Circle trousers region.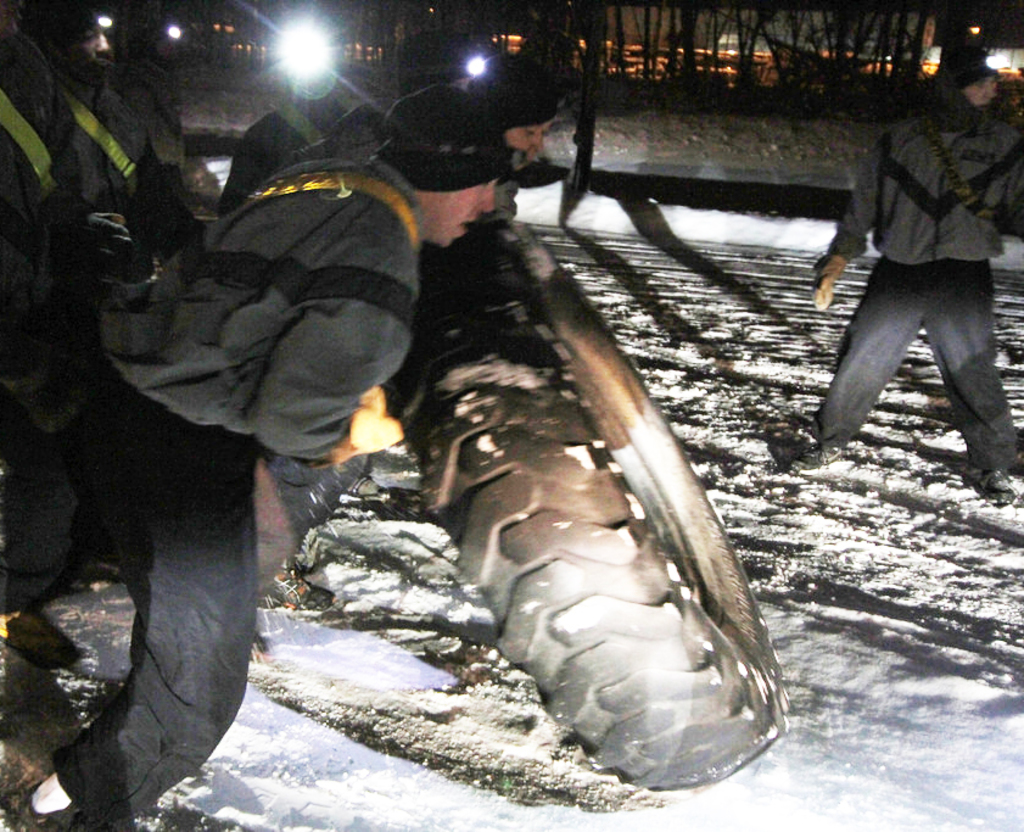
Region: x1=826 y1=262 x2=1012 y2=468.
